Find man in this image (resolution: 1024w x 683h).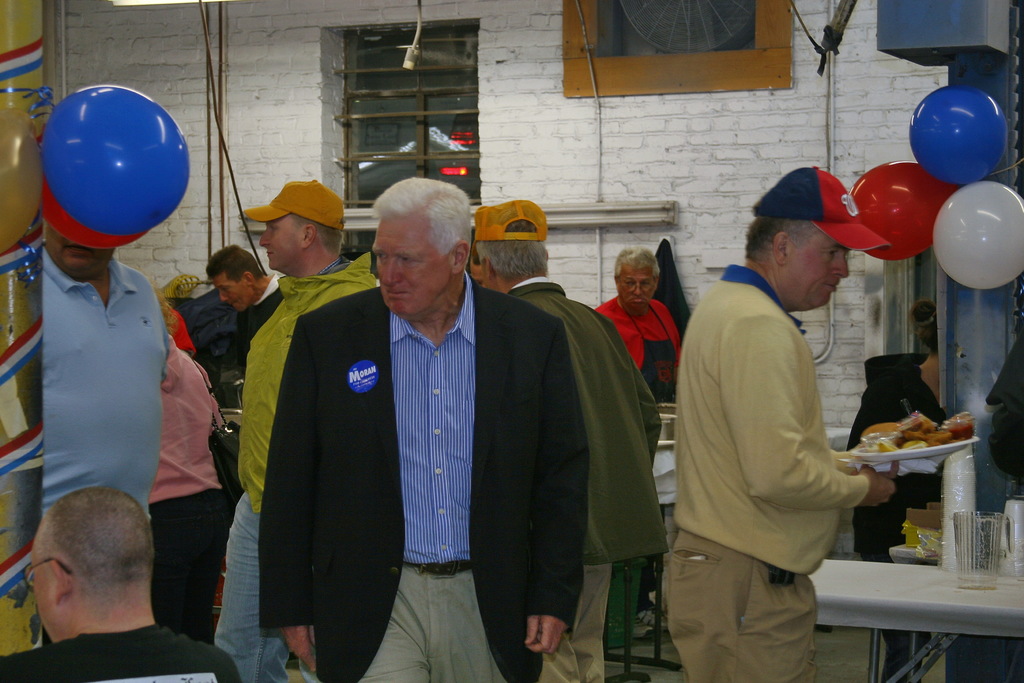
(x1=211, y1=177, x2=380, y2=682).
